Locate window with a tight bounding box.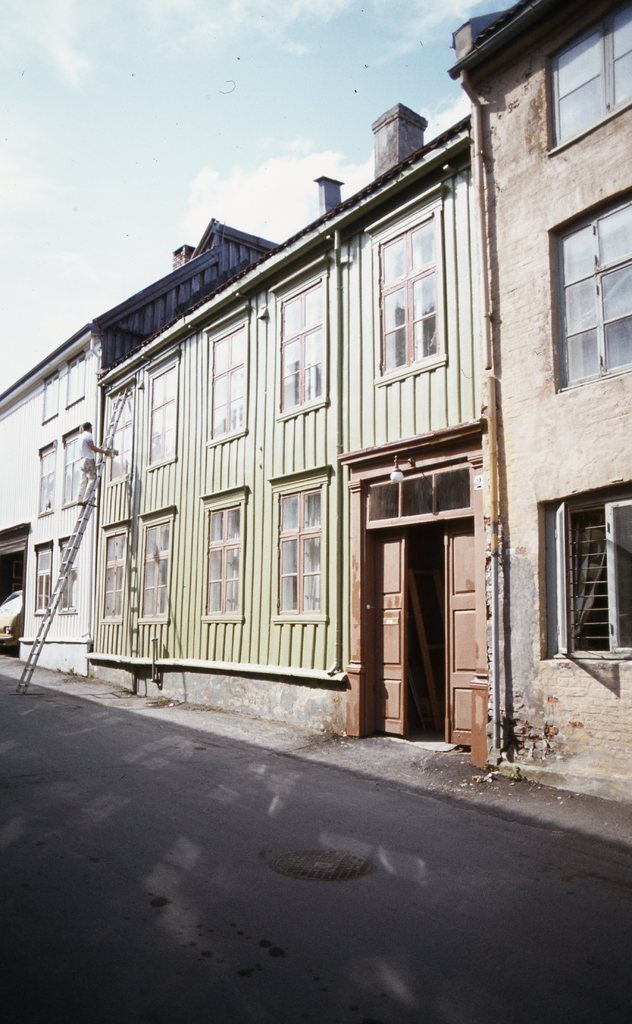
98/536/126/619.
